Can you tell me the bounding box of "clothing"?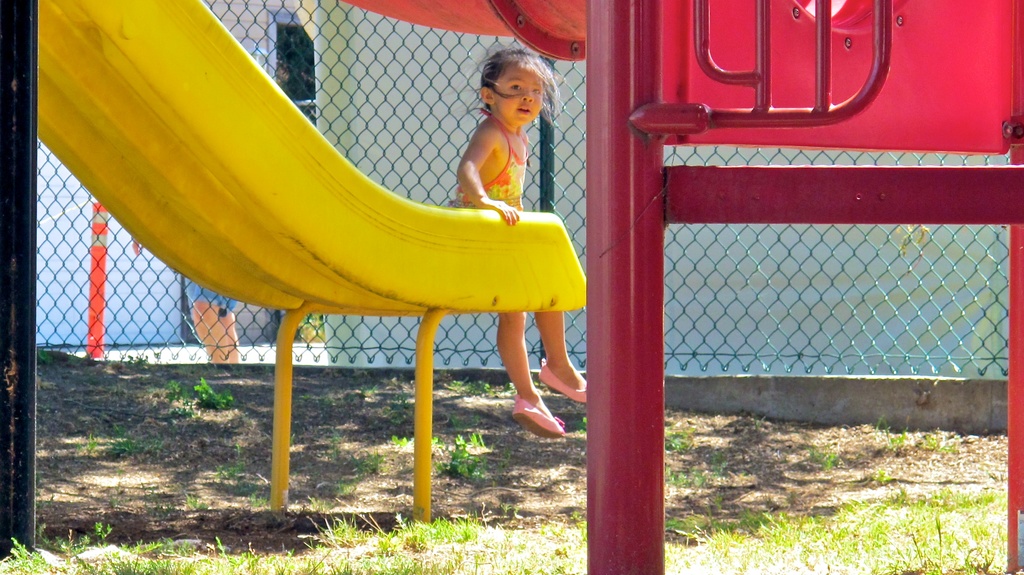
(x1=440, y1=73, x2=551, y2=211).
